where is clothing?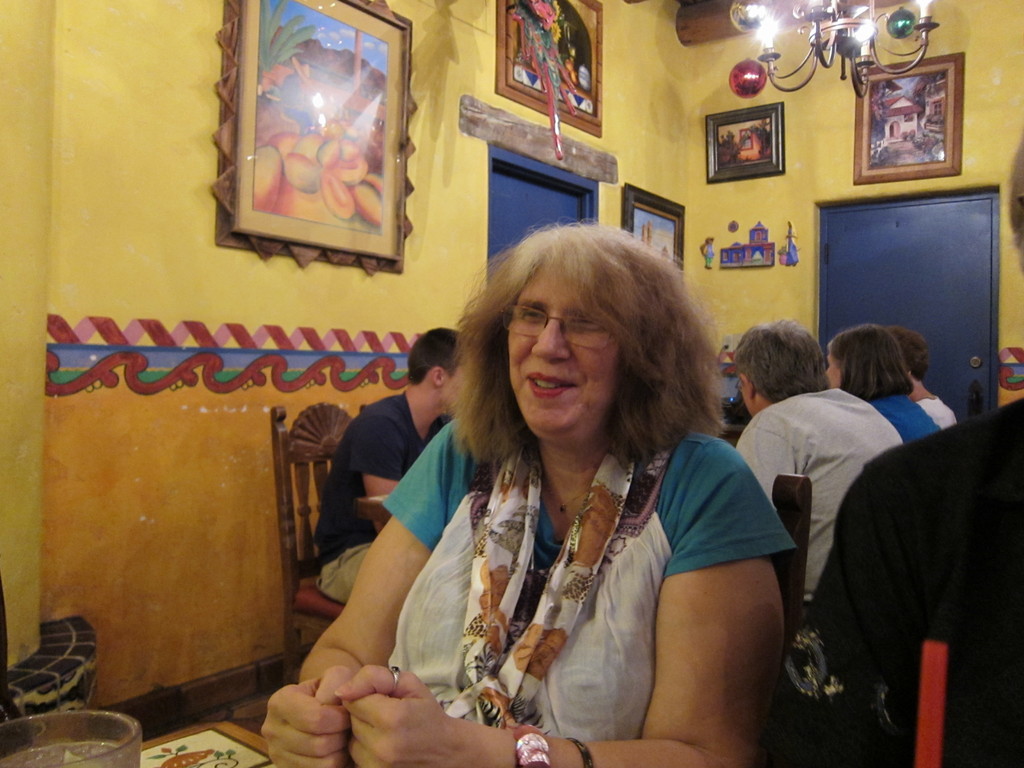
bbox(921, 399, 959, 431).
